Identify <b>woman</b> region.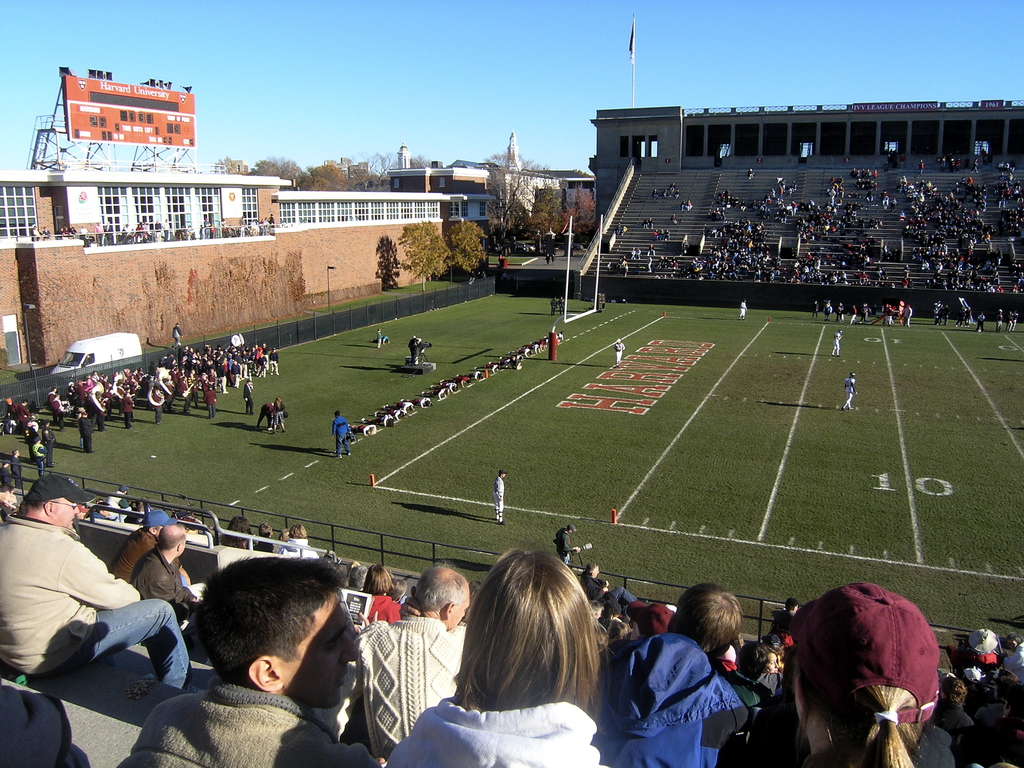
Region: x1=218, y1=515, x2=253, y2=552.
